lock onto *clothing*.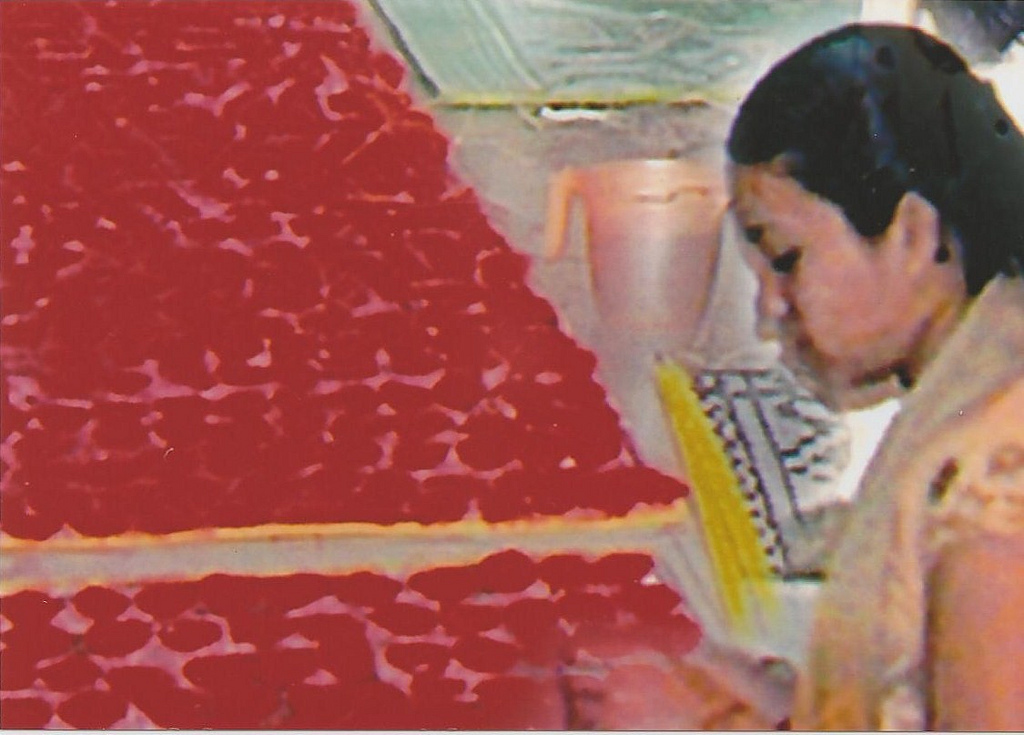
Locked: 785, 262, 1021, 732.
